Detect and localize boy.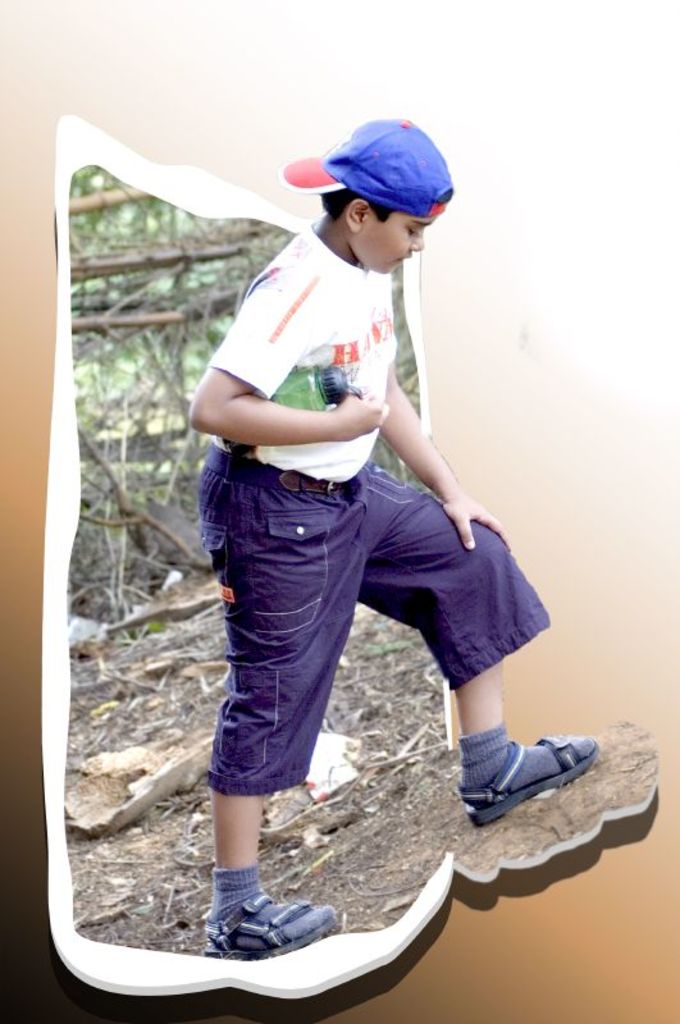
Localized at <bbox>123, 114, 555, 941</bbox>.
